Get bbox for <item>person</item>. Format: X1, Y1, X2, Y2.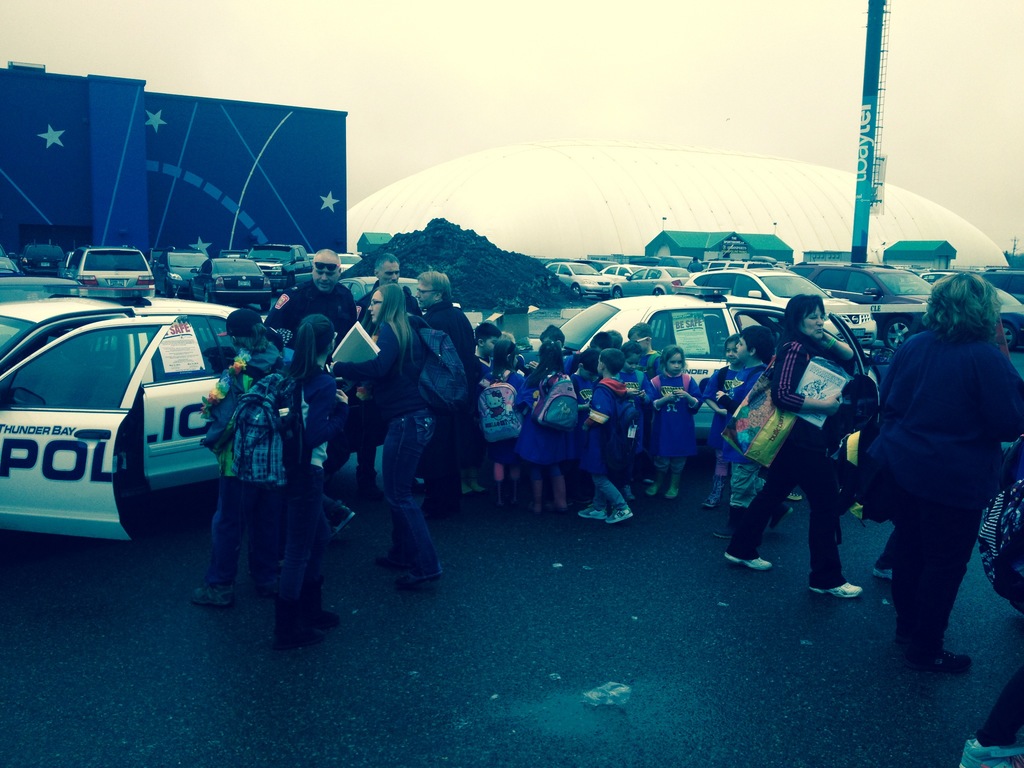
406, 265, 480, 514.
